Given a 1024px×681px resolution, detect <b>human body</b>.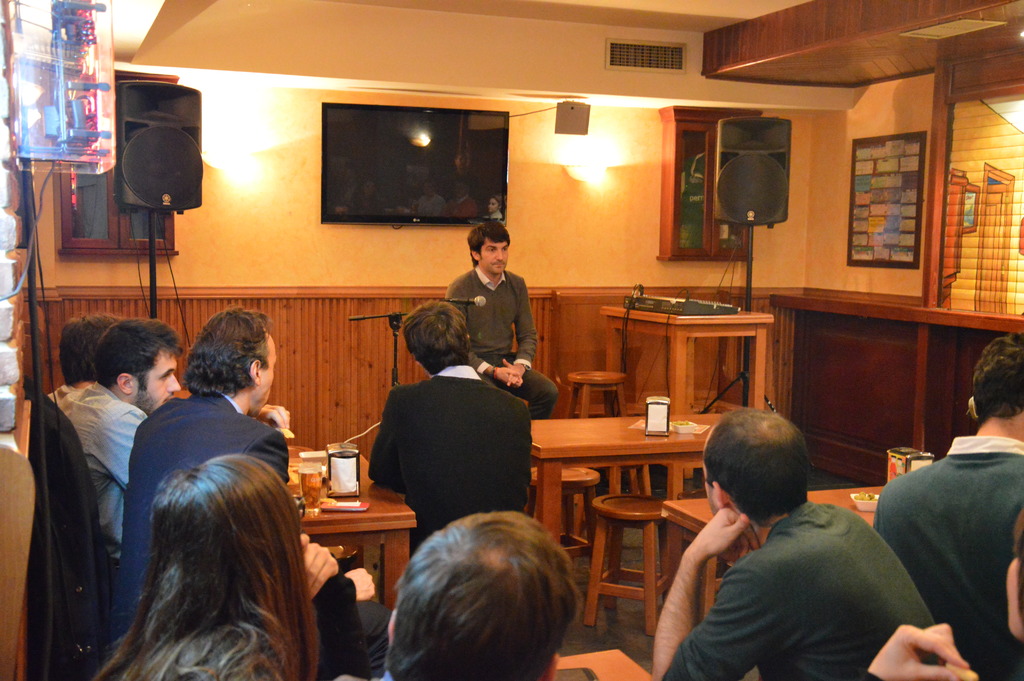
x1=448, y1=263, x2=557, y2=419.
